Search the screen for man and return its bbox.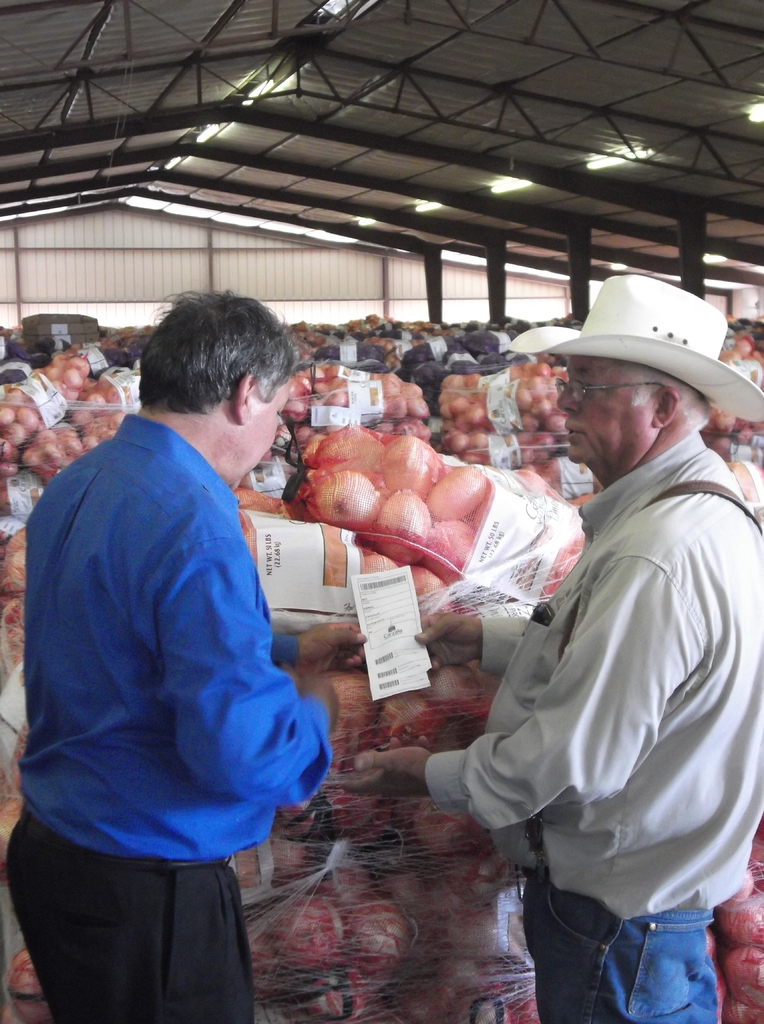
Found: region(346, 271, 763, 1023).
